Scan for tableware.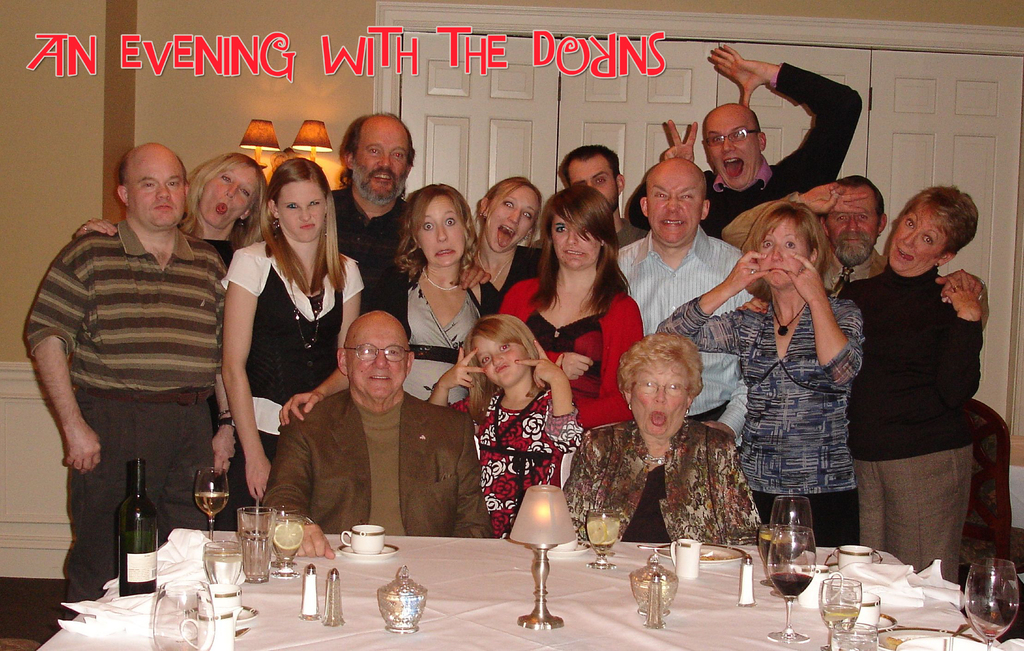
Scan result: [200, 540, 249, 591].
